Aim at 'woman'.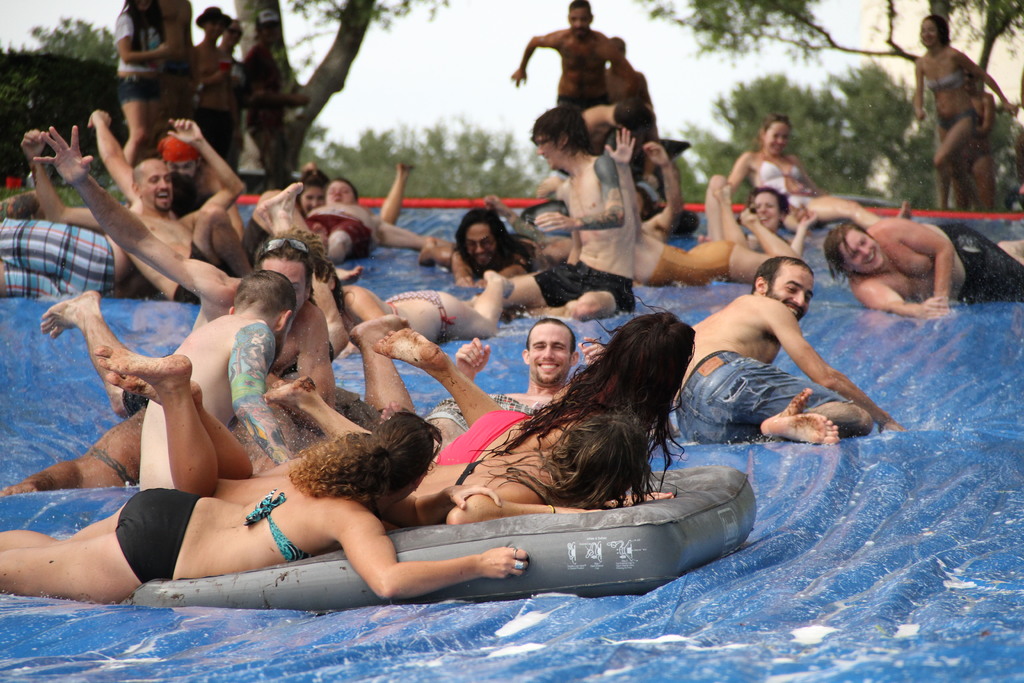
Aimed at 707,183,799,250.
